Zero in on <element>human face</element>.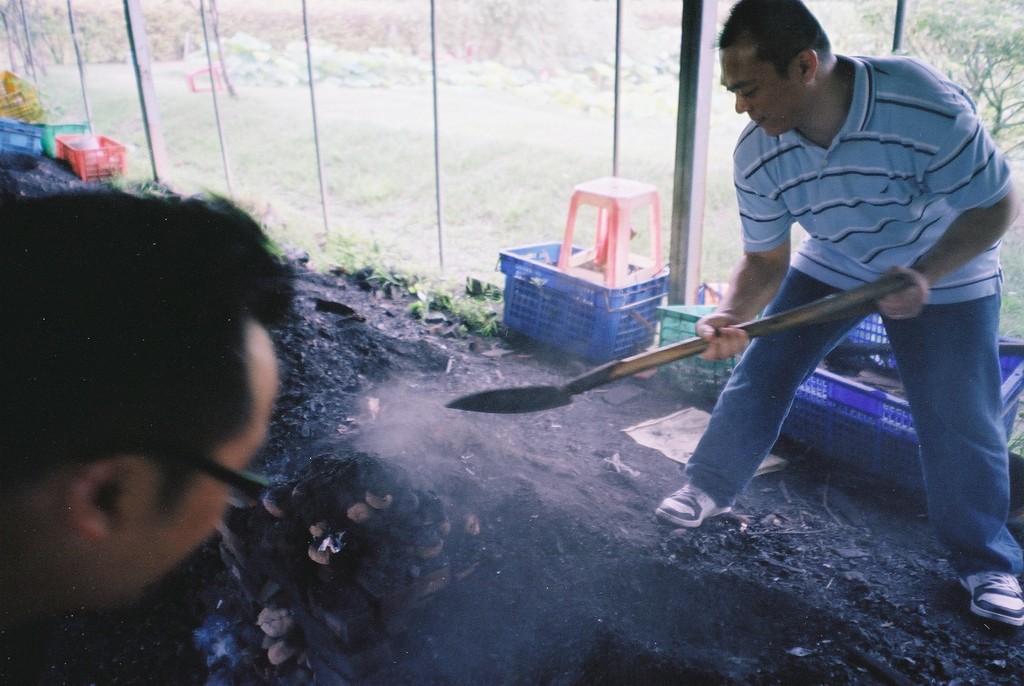
Zeroed in: crop(719, 49, 815, 140).
